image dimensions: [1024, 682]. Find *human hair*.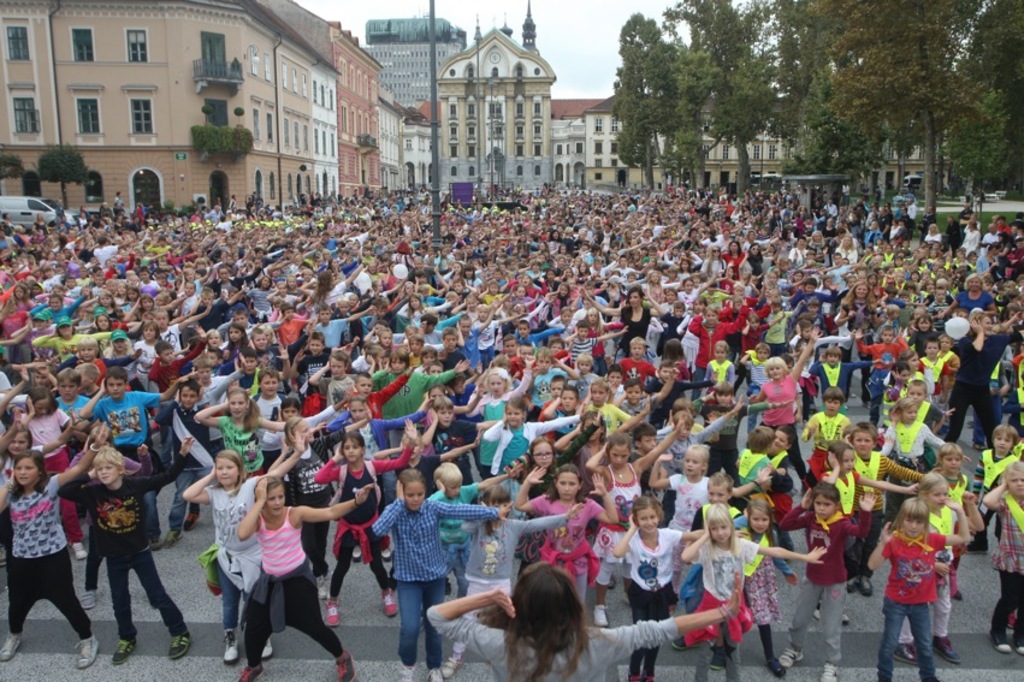
x1=746 y1=426 x2=776 y2=453.
